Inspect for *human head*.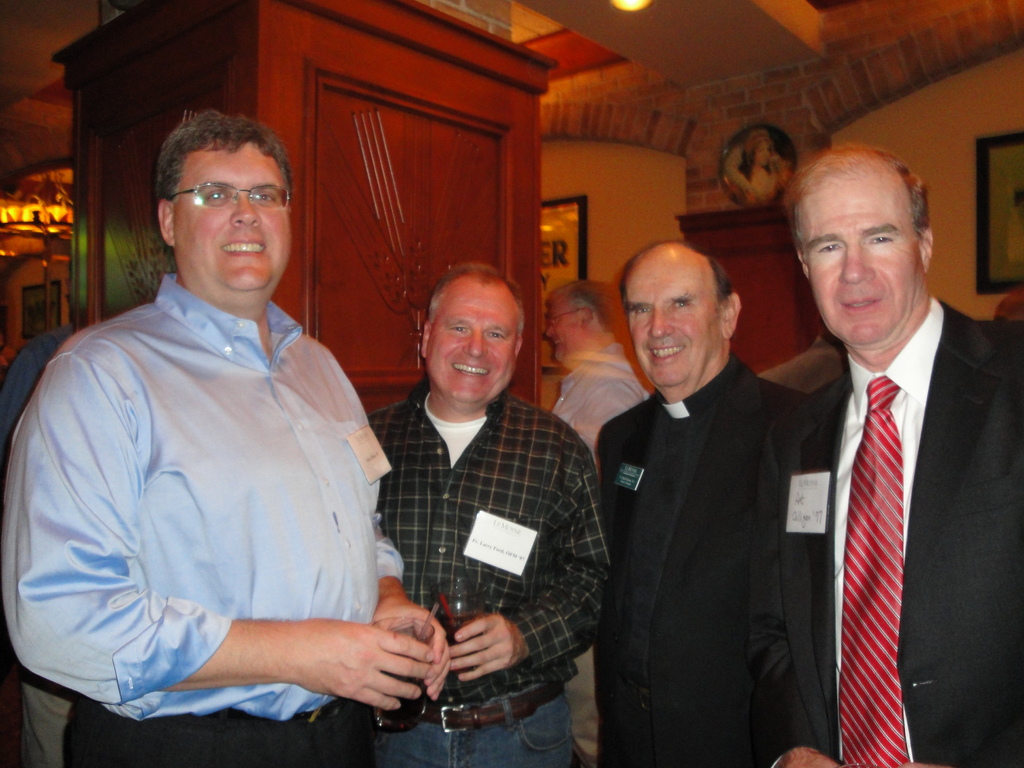
Inspection: select_region(144, 108, 296, 292).
